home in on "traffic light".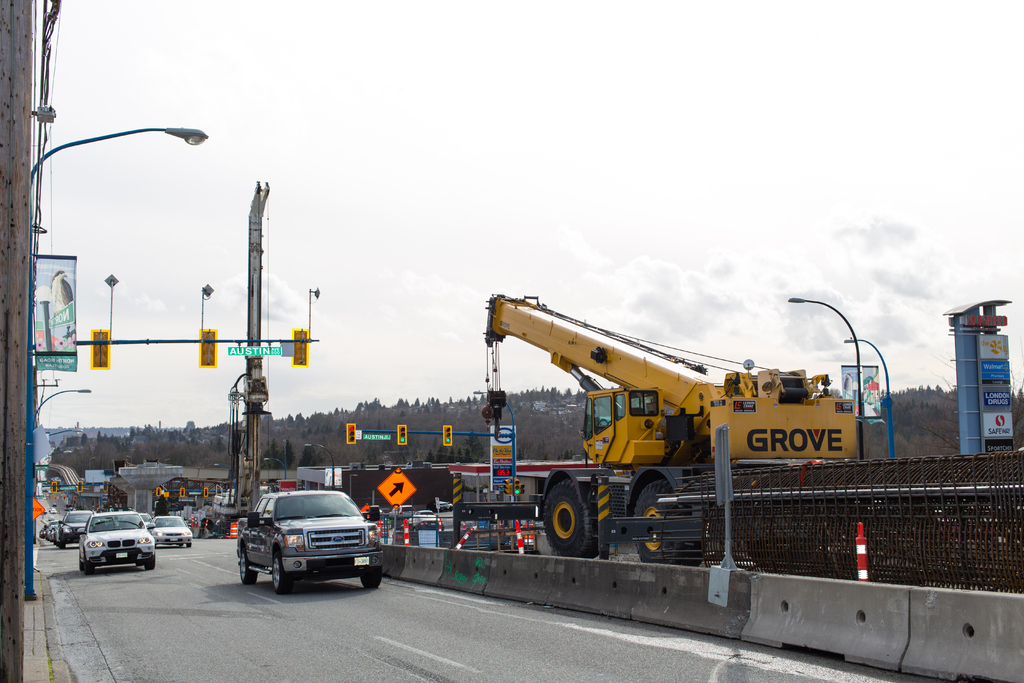
Homed in at rect(73, 495, 76, 500).
